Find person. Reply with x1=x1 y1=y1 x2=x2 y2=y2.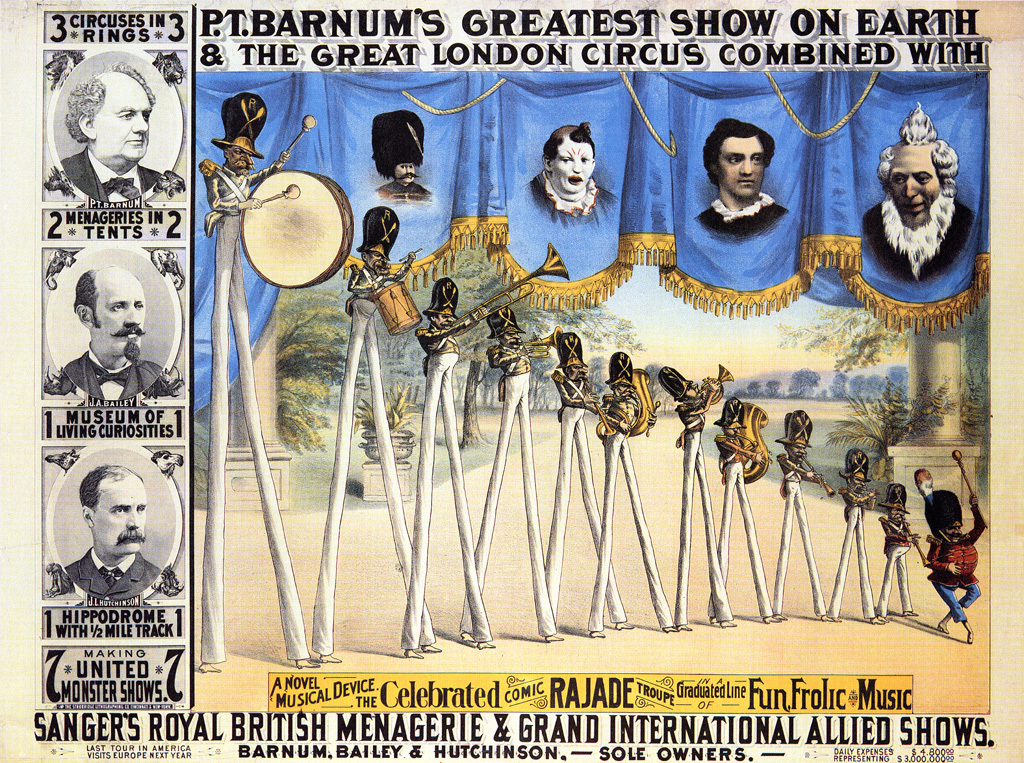
x1=934 y1=467 x2=987 y2=620.
